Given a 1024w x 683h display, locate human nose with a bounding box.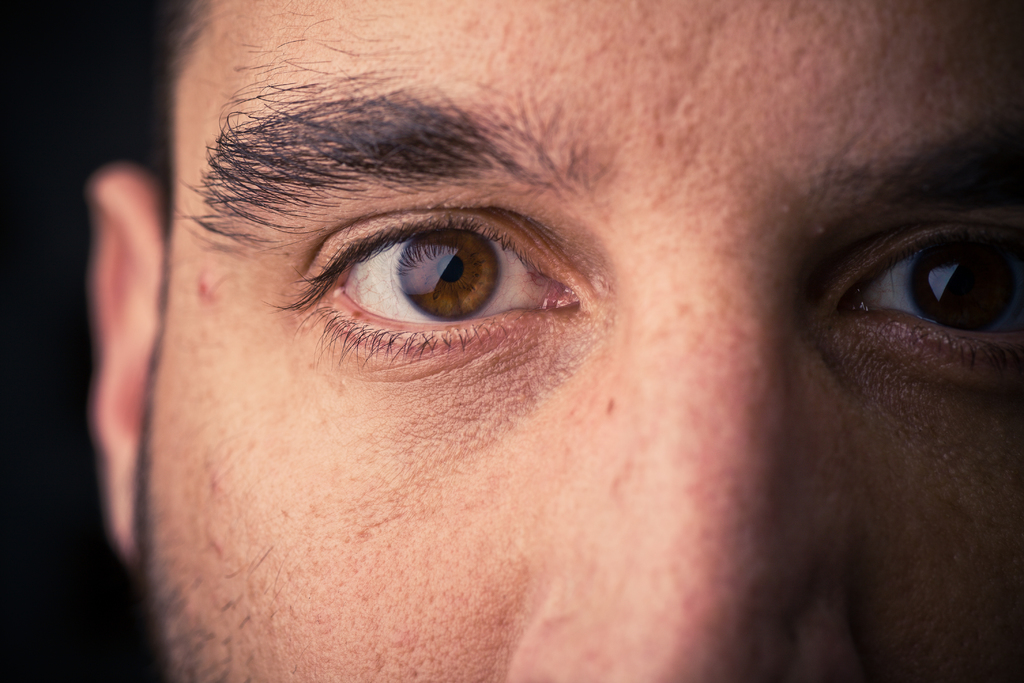
Located: l=506, t=262, r=856, b=682.
